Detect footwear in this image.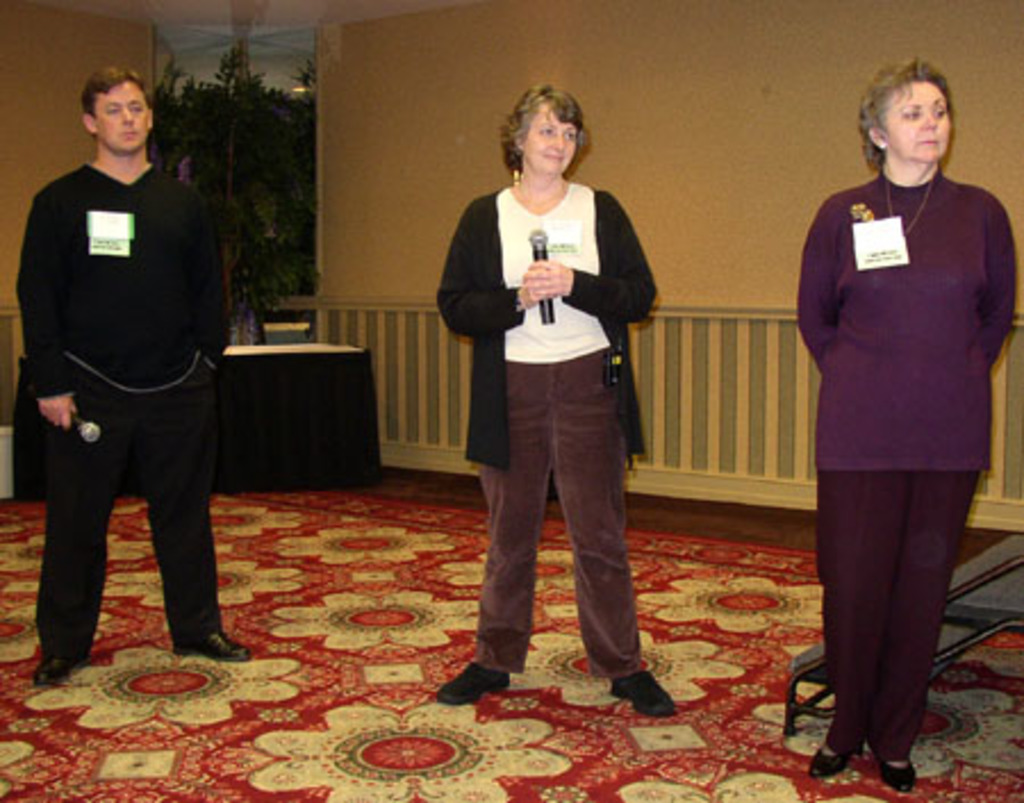
Detection: [left=182, top=632, right=250, bottom=662].
